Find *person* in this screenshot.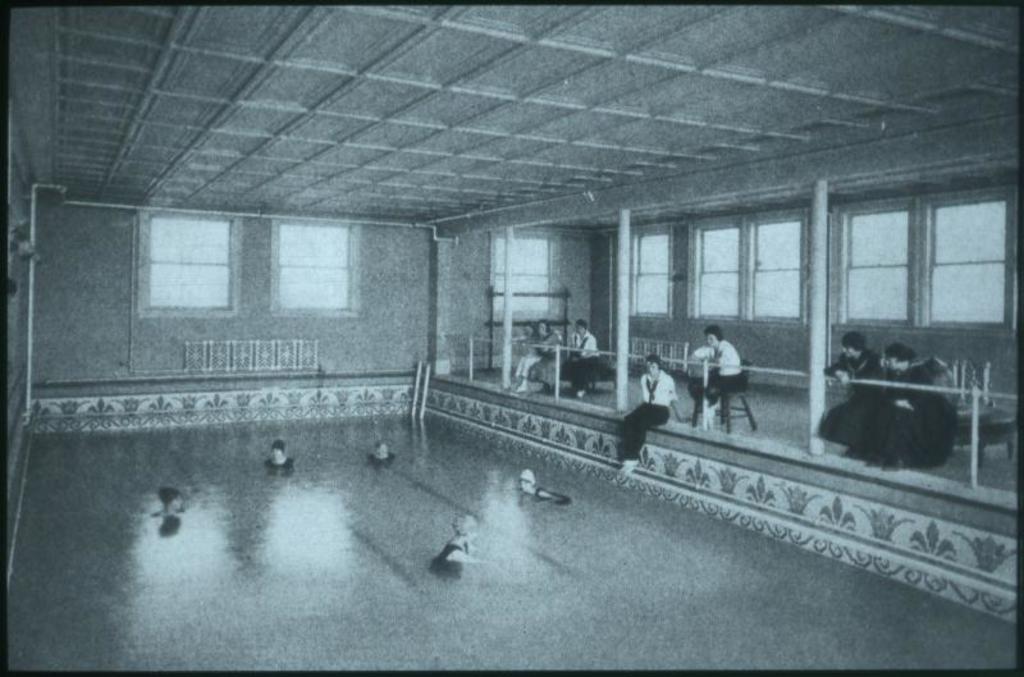
The bounding box for *person* is (x1=371, y1=440, x2=389, y2=462).
